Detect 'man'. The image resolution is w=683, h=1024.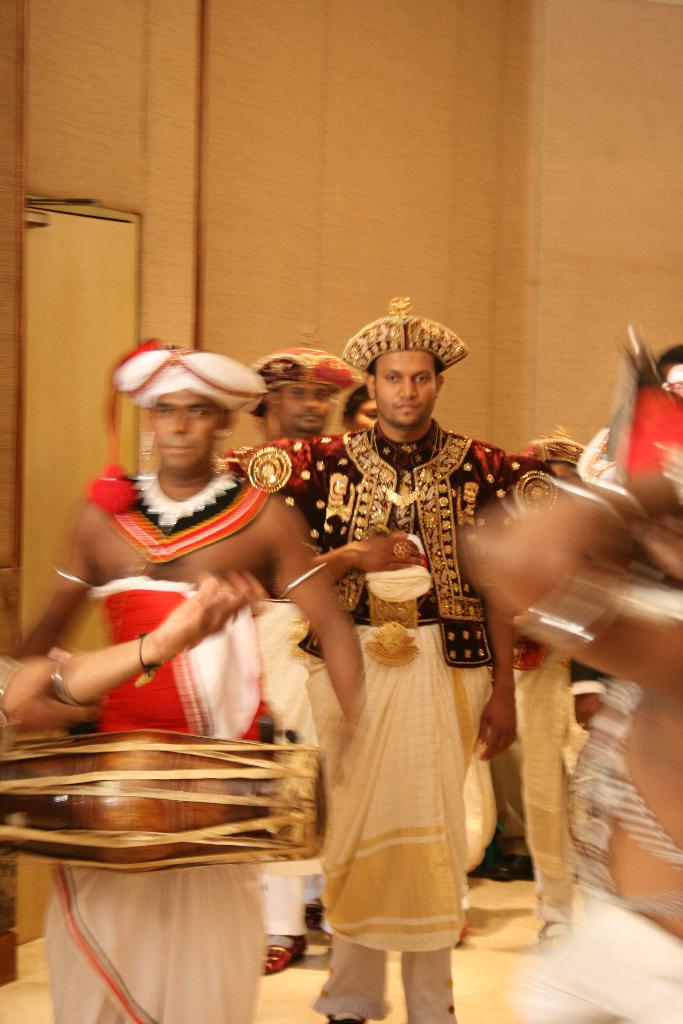
box=[246, 349, 357, 980].
